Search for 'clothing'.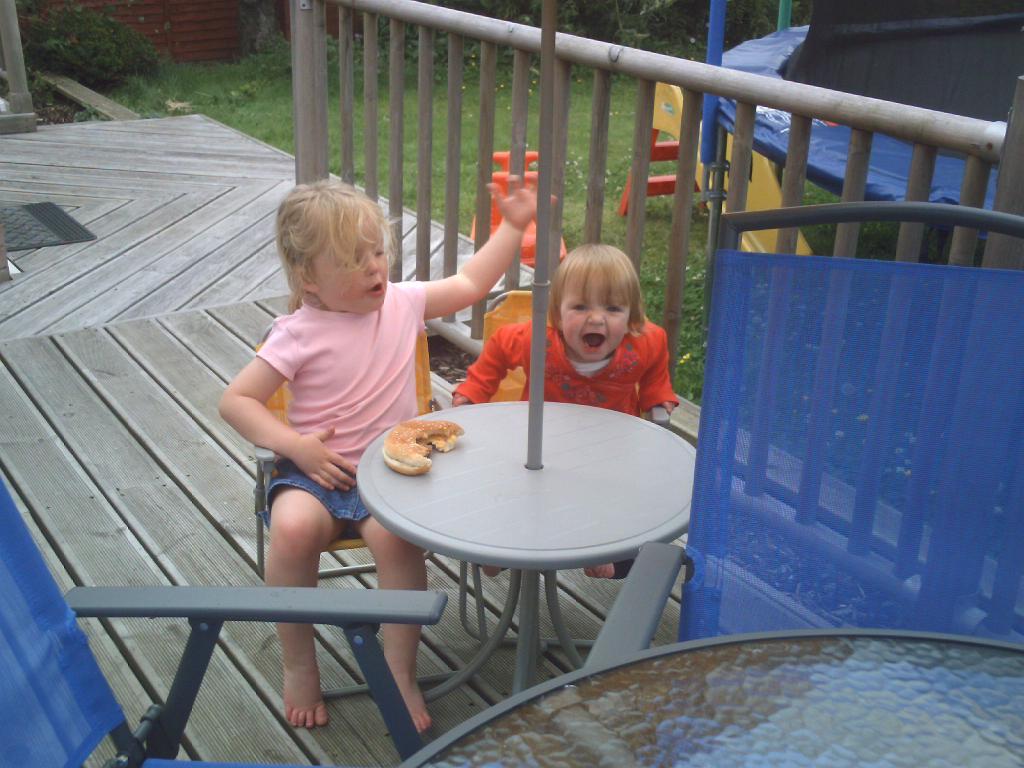
Found at BBox(449, 312, 678, 424).
